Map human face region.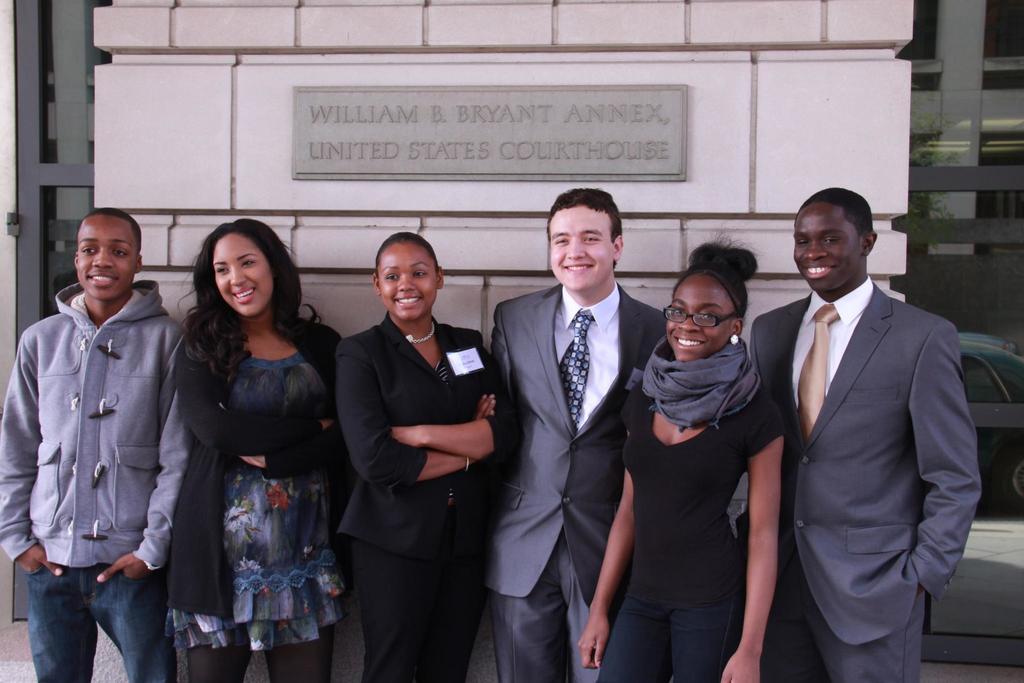
Mapped to (x1=379, y1=240, x2=436, y2=319).
